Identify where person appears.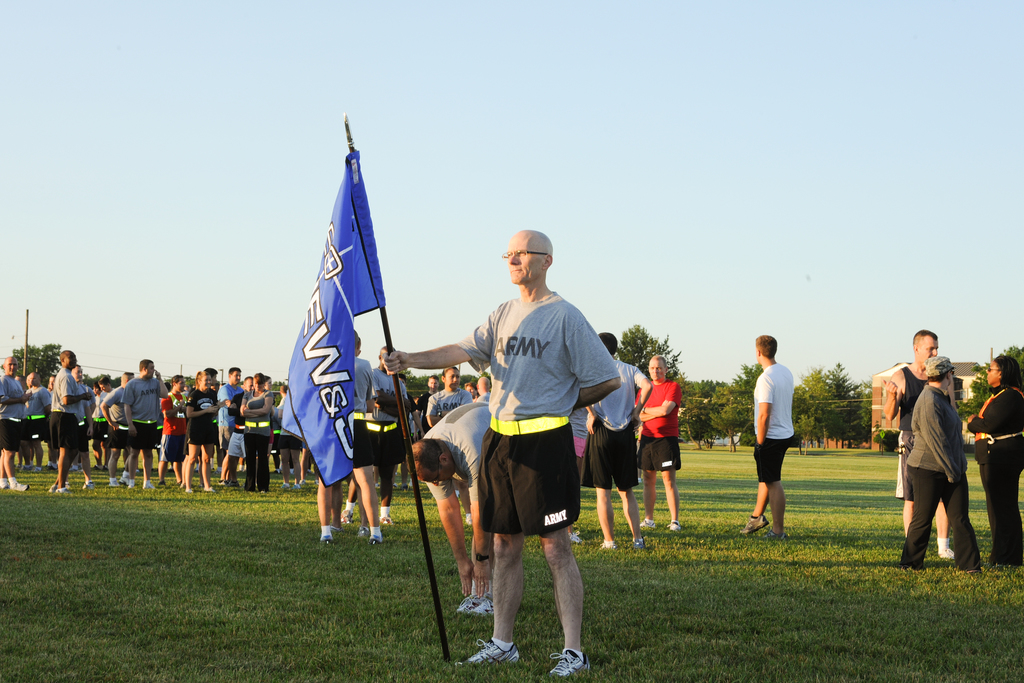
Appears at [x1=51, y1=350, x2=93, y2=495].
